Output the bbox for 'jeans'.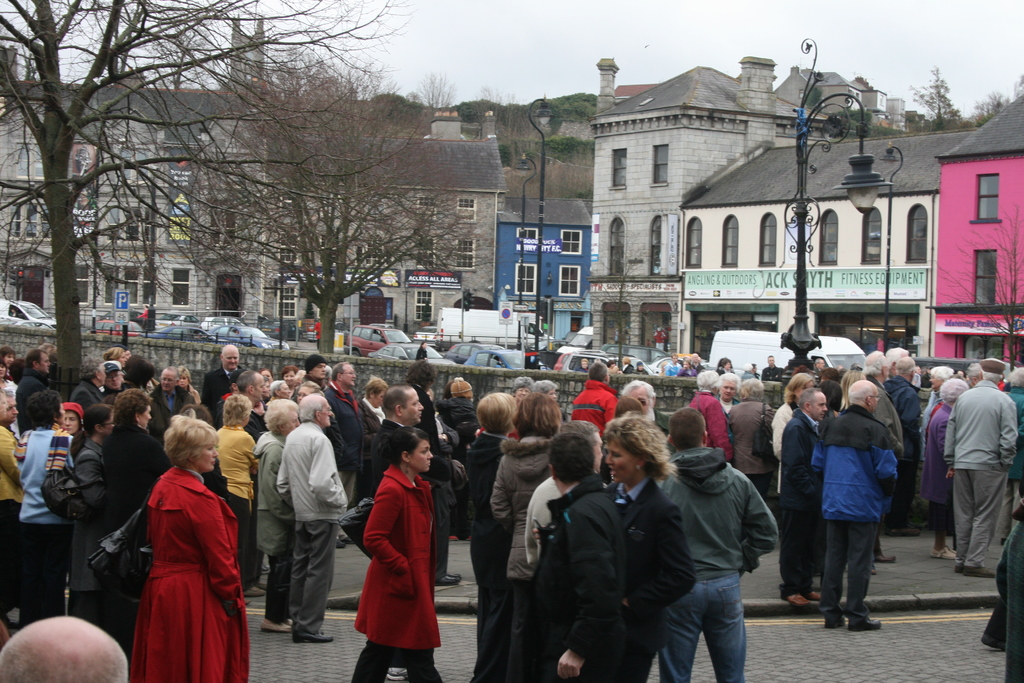
x1=668 y1=578 x2=764 y2=676.
